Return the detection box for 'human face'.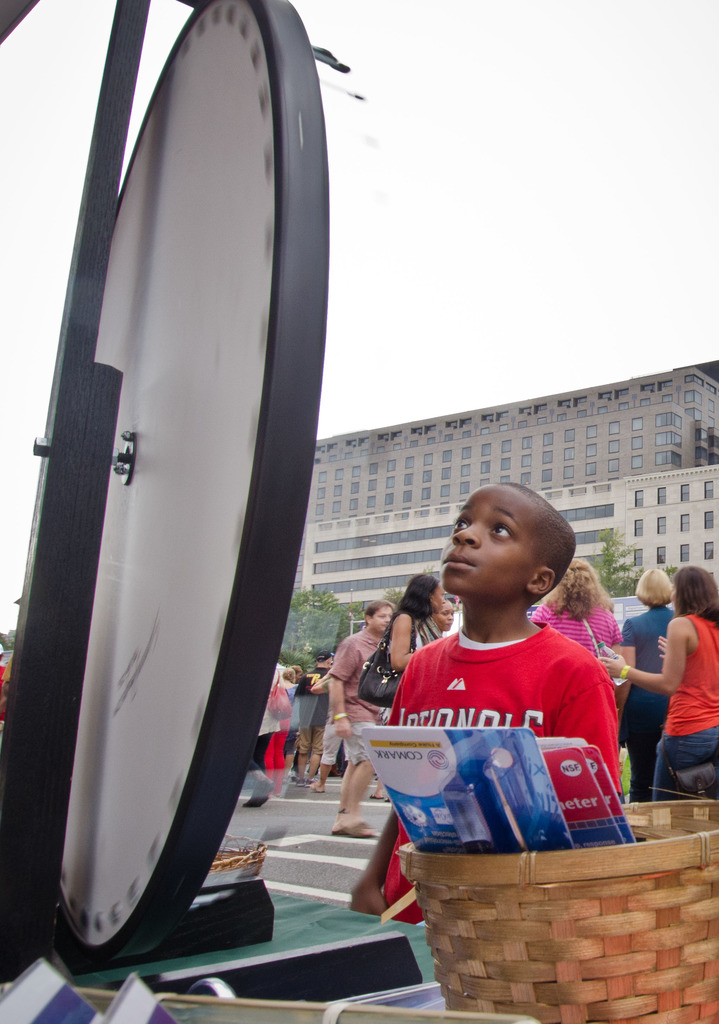
431:580:443:612.
